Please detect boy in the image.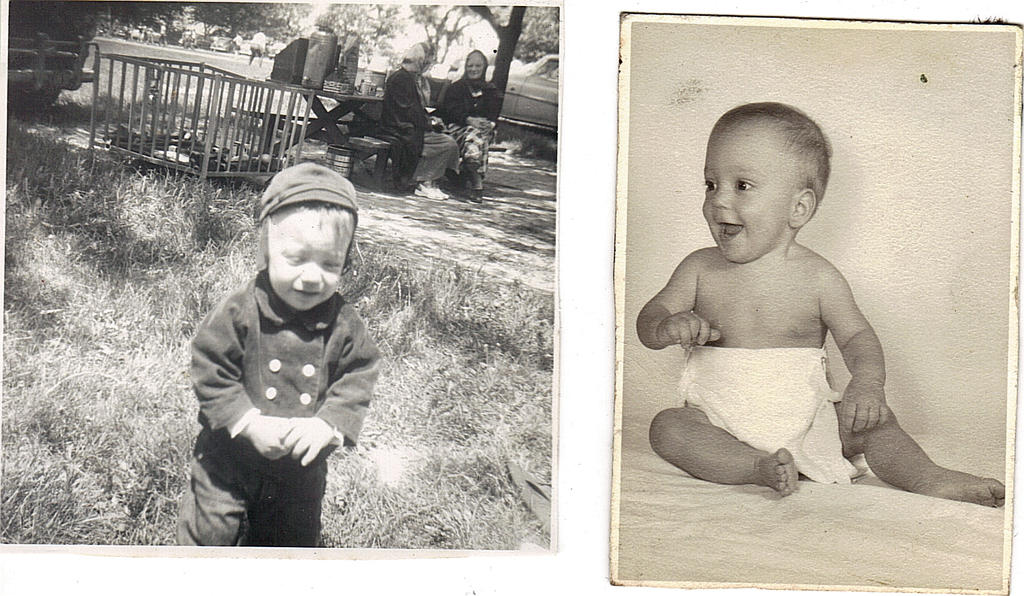
179 166 381 545.
